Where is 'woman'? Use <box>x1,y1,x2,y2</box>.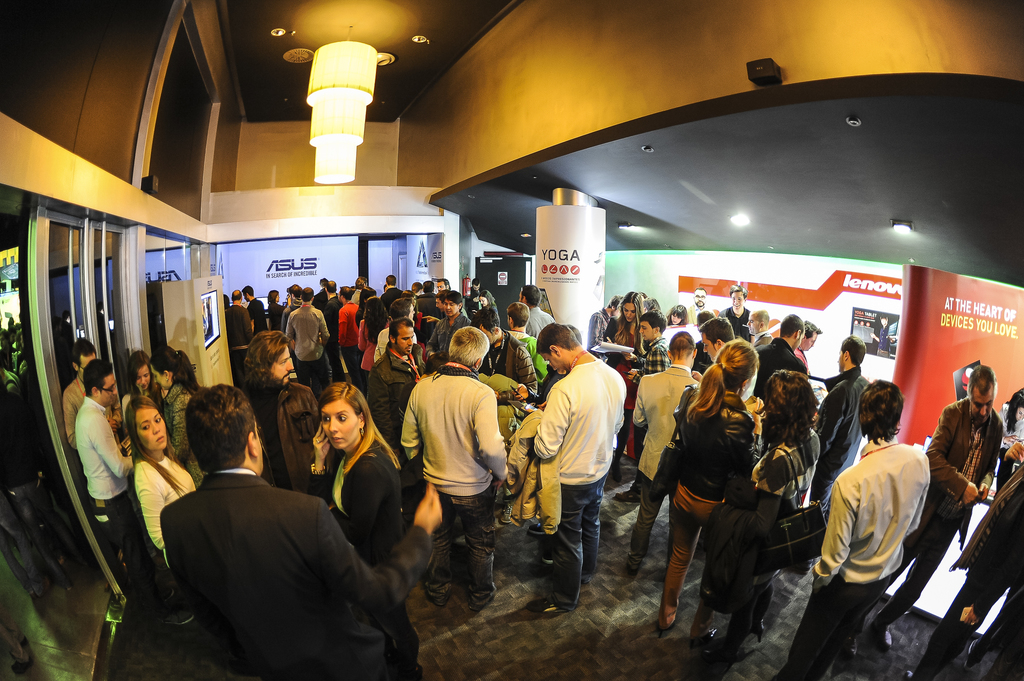
<box>662,303,686,326</box>.
